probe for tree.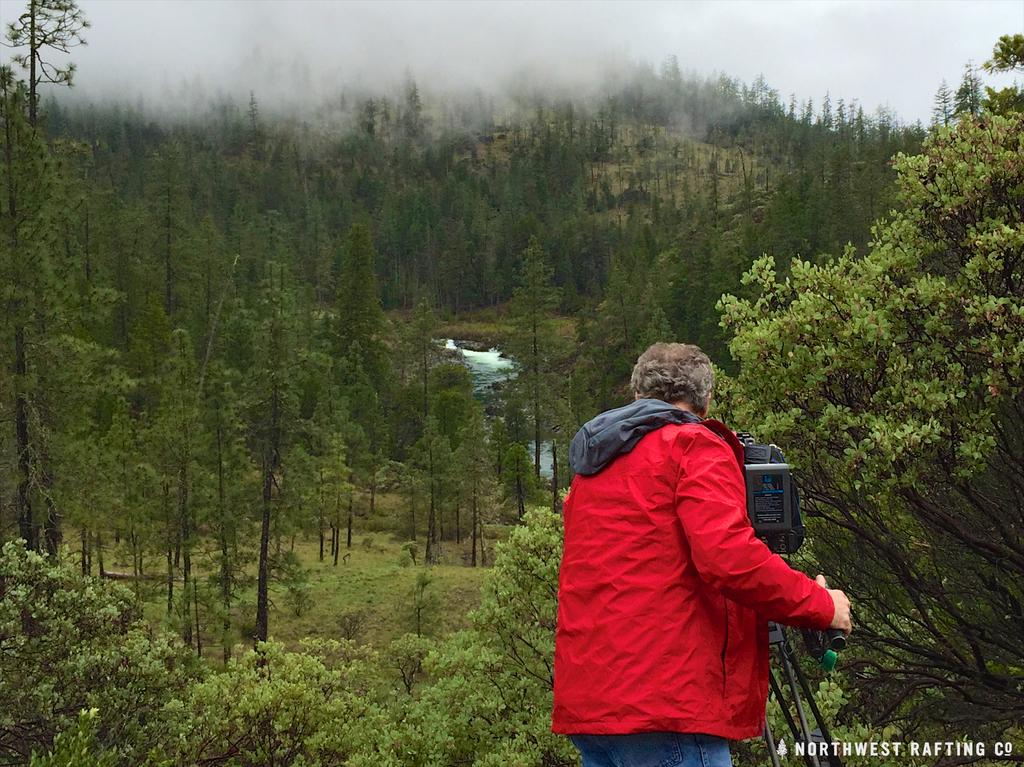
Probe result: [491,227,575,531].
